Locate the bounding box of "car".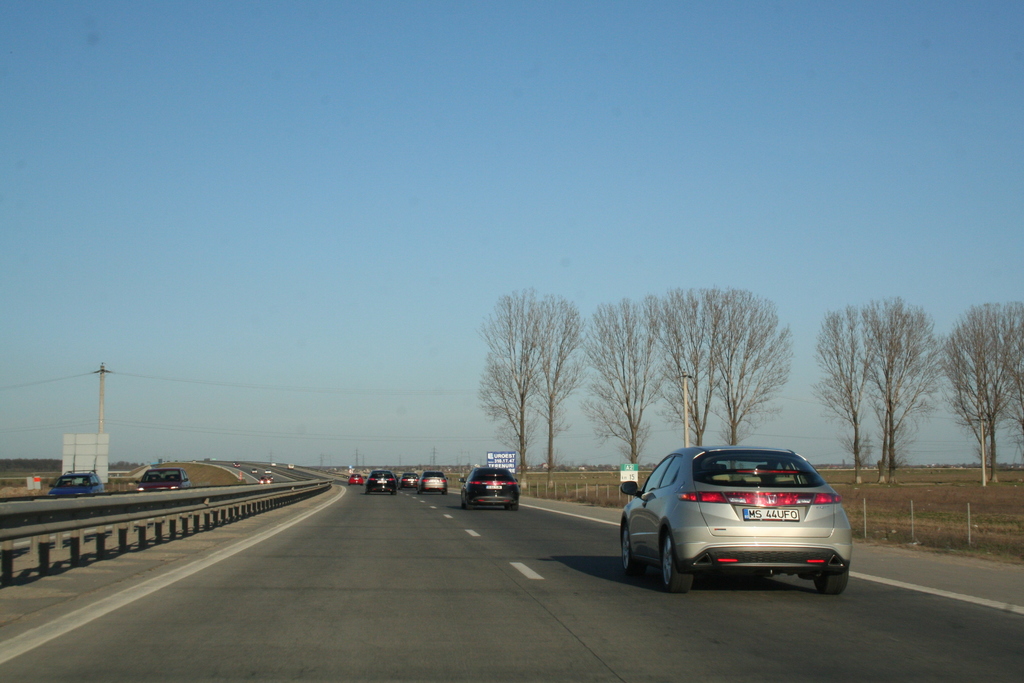
Bounding box: bbox=(131, 462, 193, 493).
